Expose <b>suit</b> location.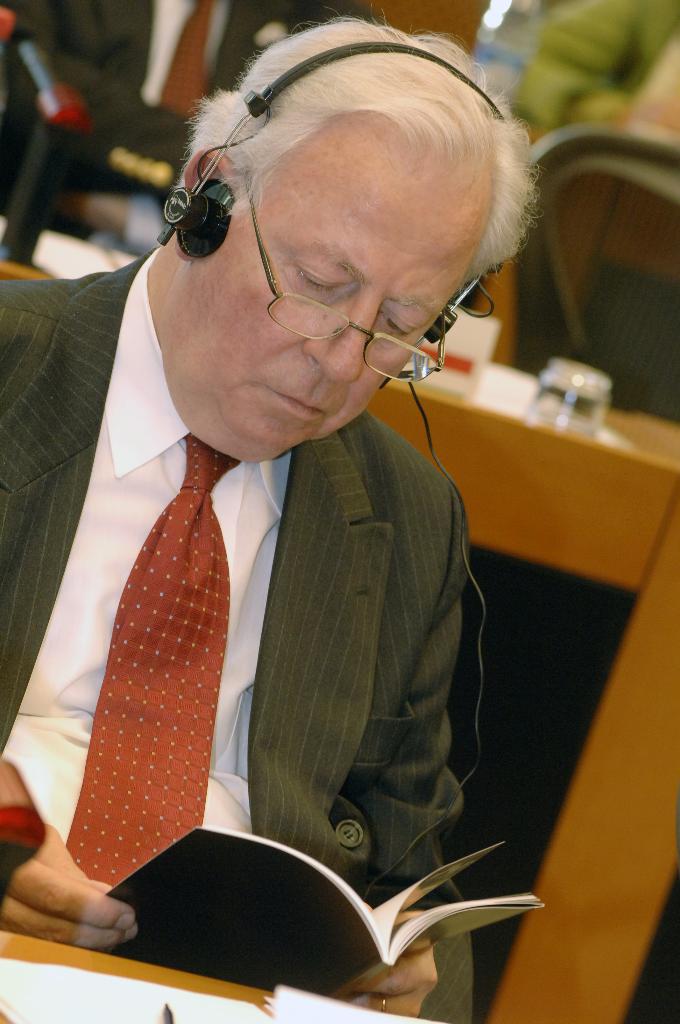
Exposed at crop(35, 170, 531, 1007).
